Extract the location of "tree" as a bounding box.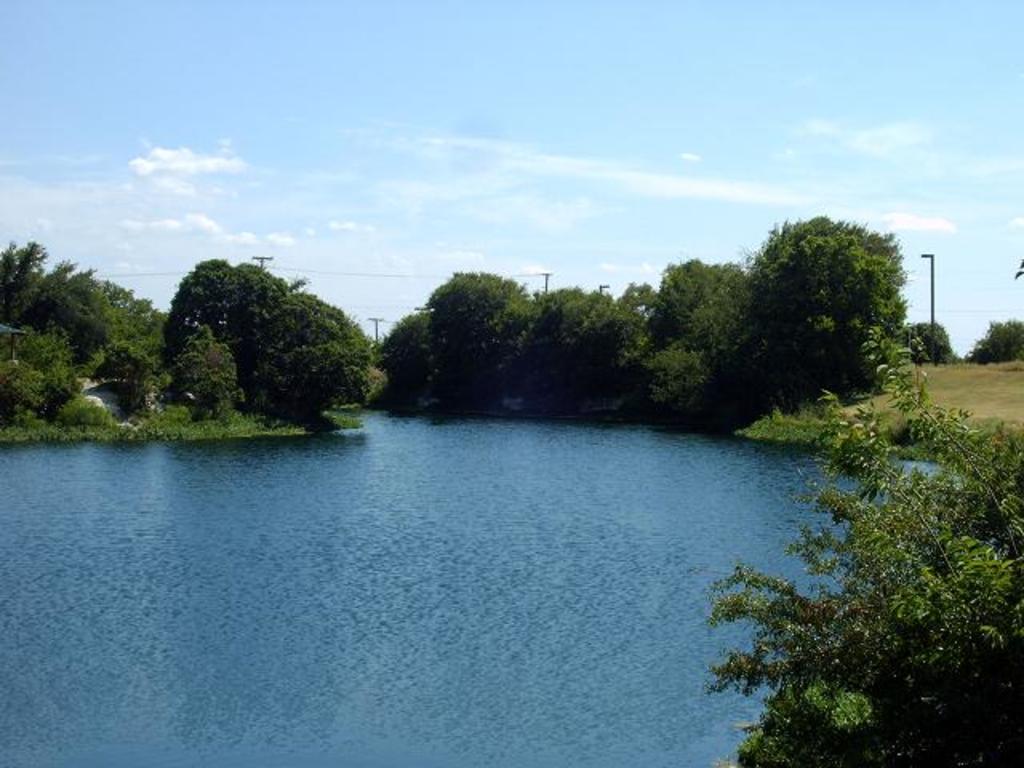
<region>389, 272, 533, 421</region>.
